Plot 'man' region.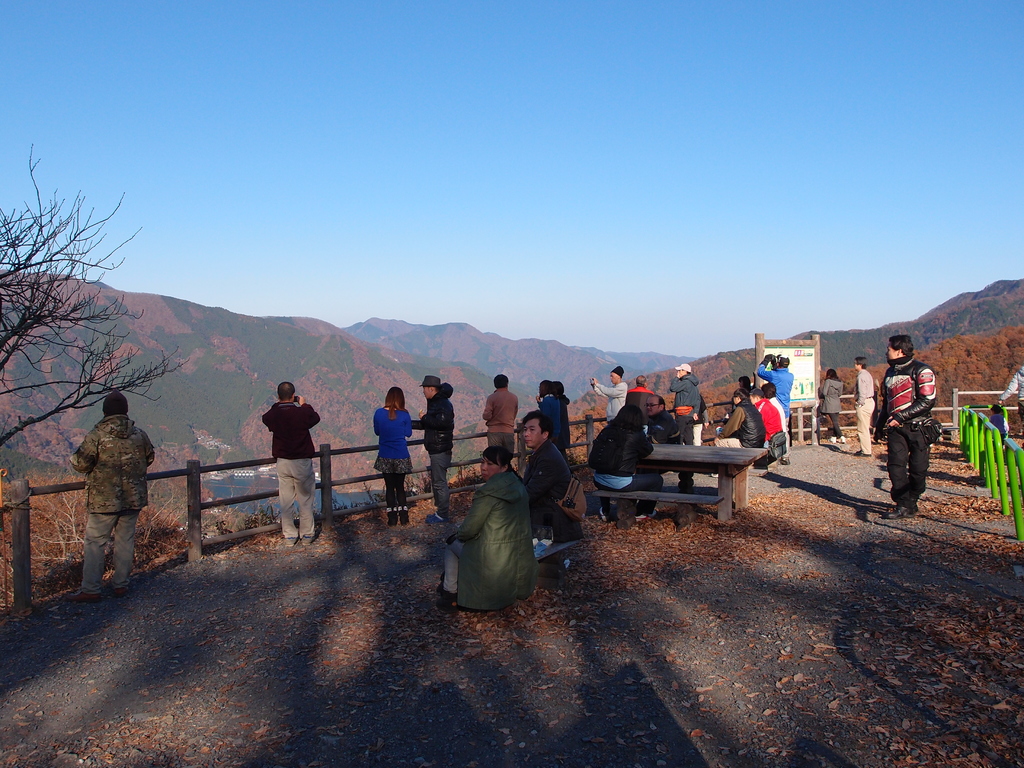
Plotted at 714/390/764/448.
